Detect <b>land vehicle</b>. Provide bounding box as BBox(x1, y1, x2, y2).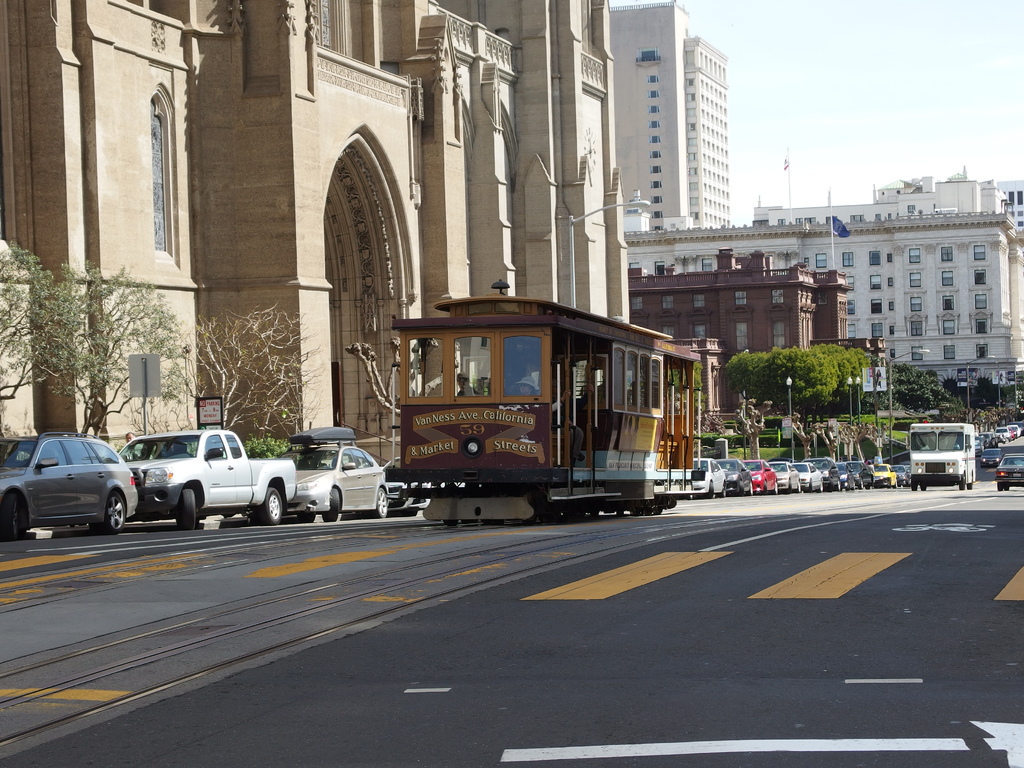
BBox(977, 439, 982, 450).
